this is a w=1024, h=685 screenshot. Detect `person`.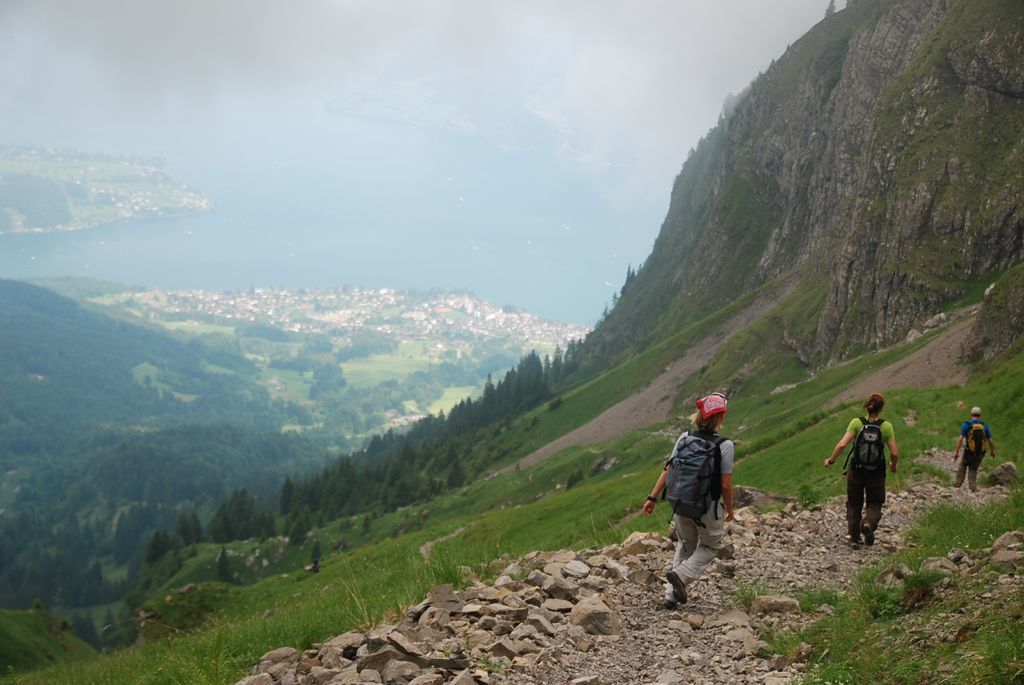
951:409:995:493.
